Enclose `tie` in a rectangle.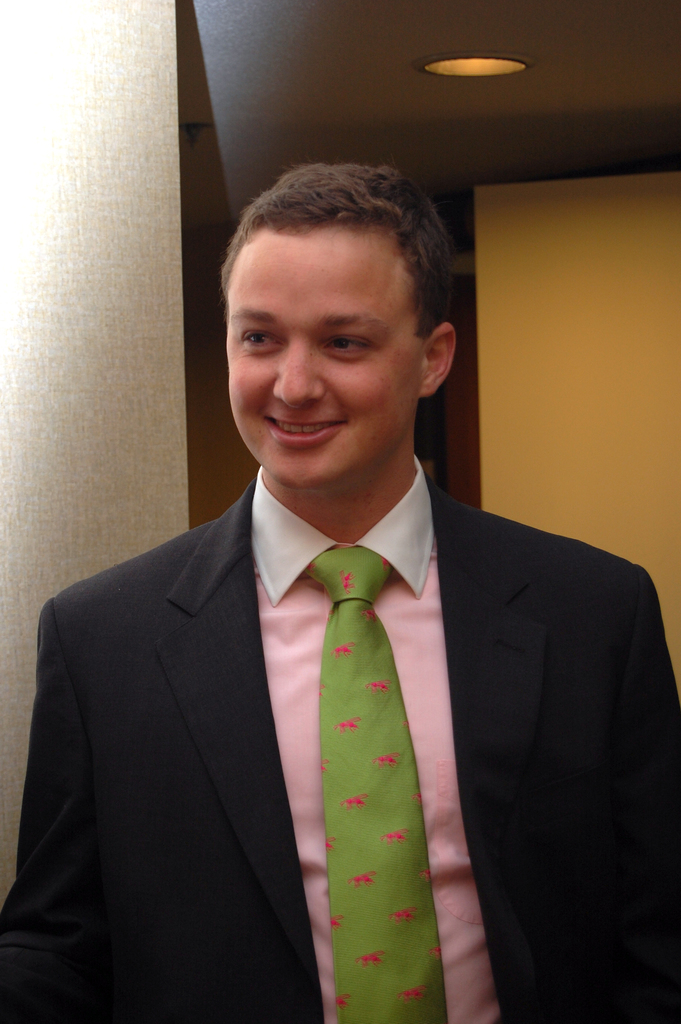
(left=304, top=548, right=448, bottom=1021).
